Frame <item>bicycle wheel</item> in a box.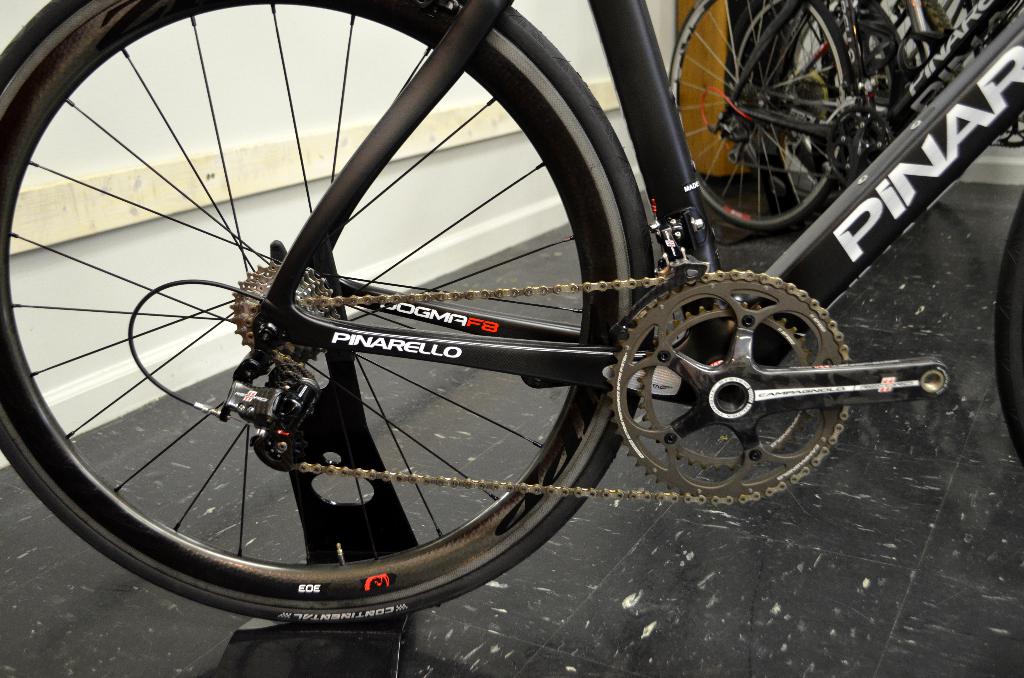
0 0 657 625.
